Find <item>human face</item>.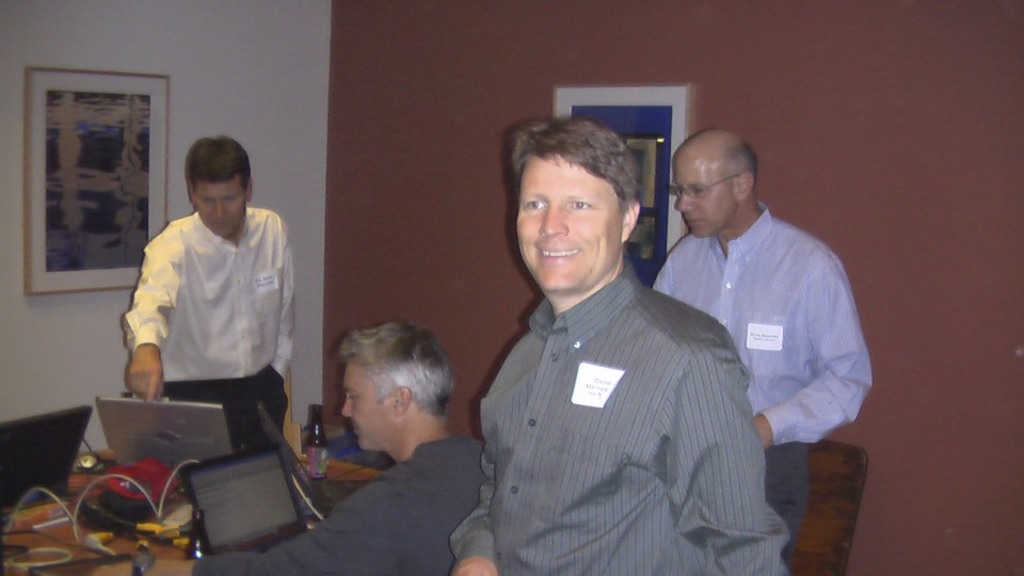
679, 150, 733, 231.
